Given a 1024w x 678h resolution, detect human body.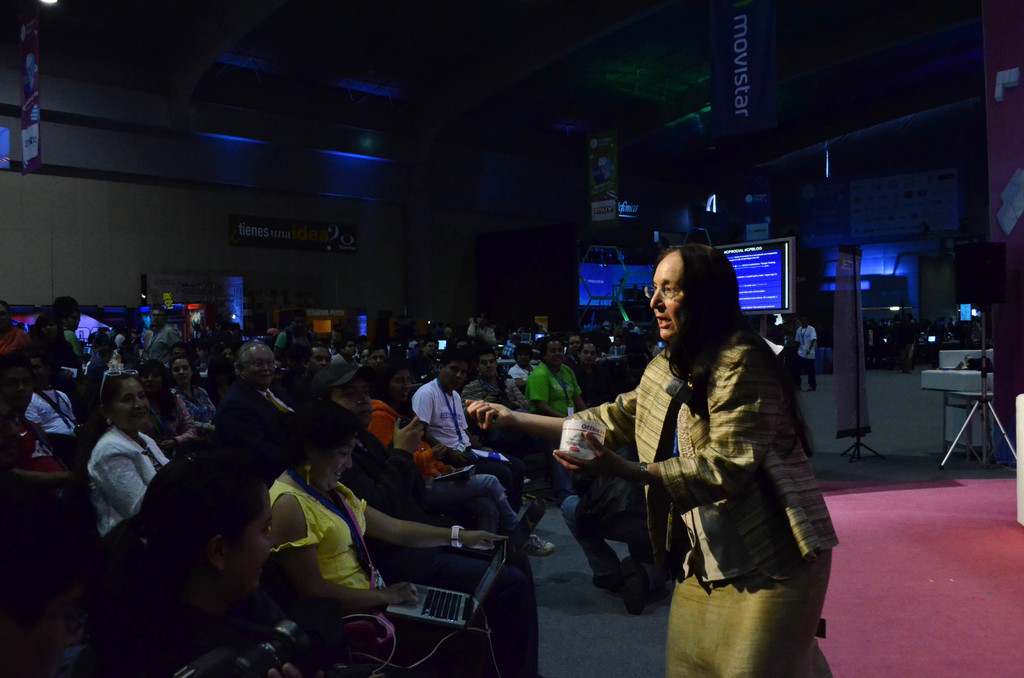
detection(561, 330, 588, 366).
